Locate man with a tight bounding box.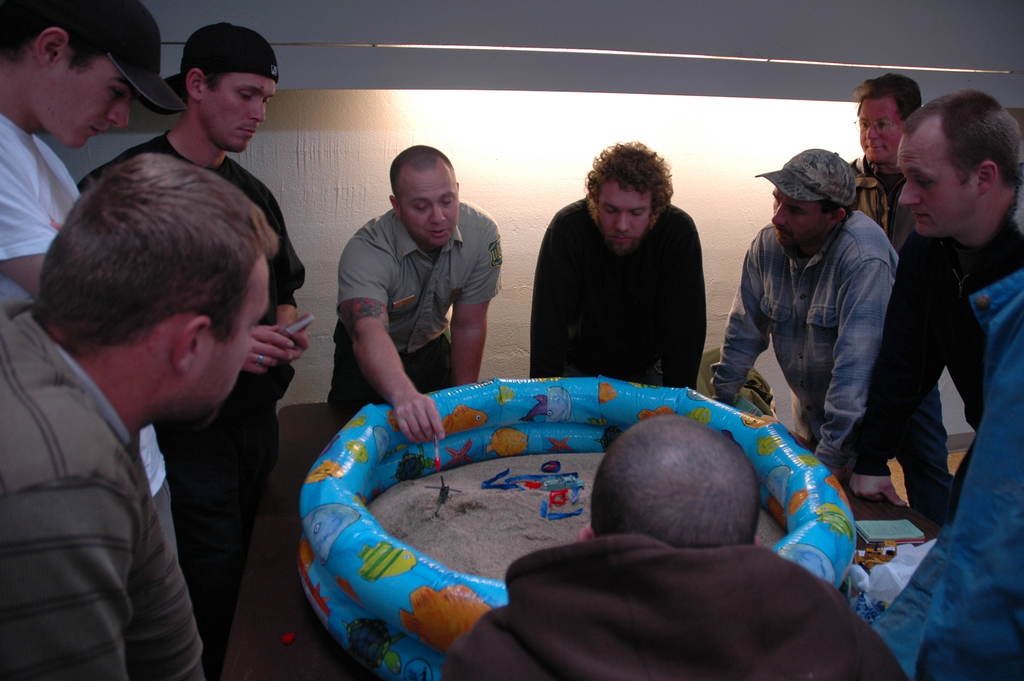
locate(76, 26, 313, 668).
